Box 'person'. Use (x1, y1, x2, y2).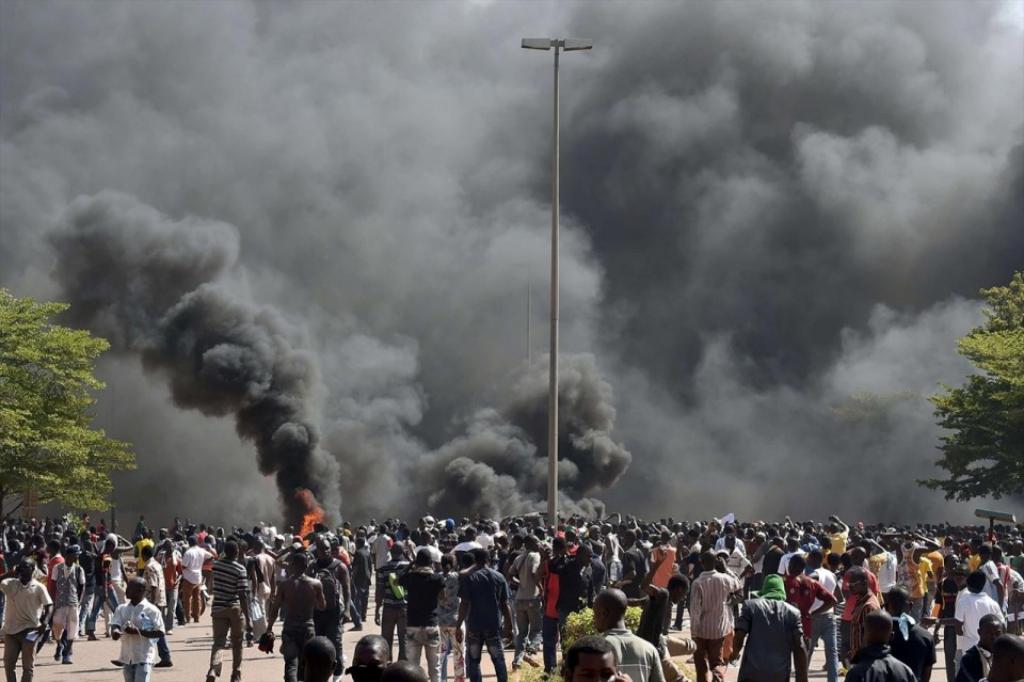
(576, 585, 677, 681).
